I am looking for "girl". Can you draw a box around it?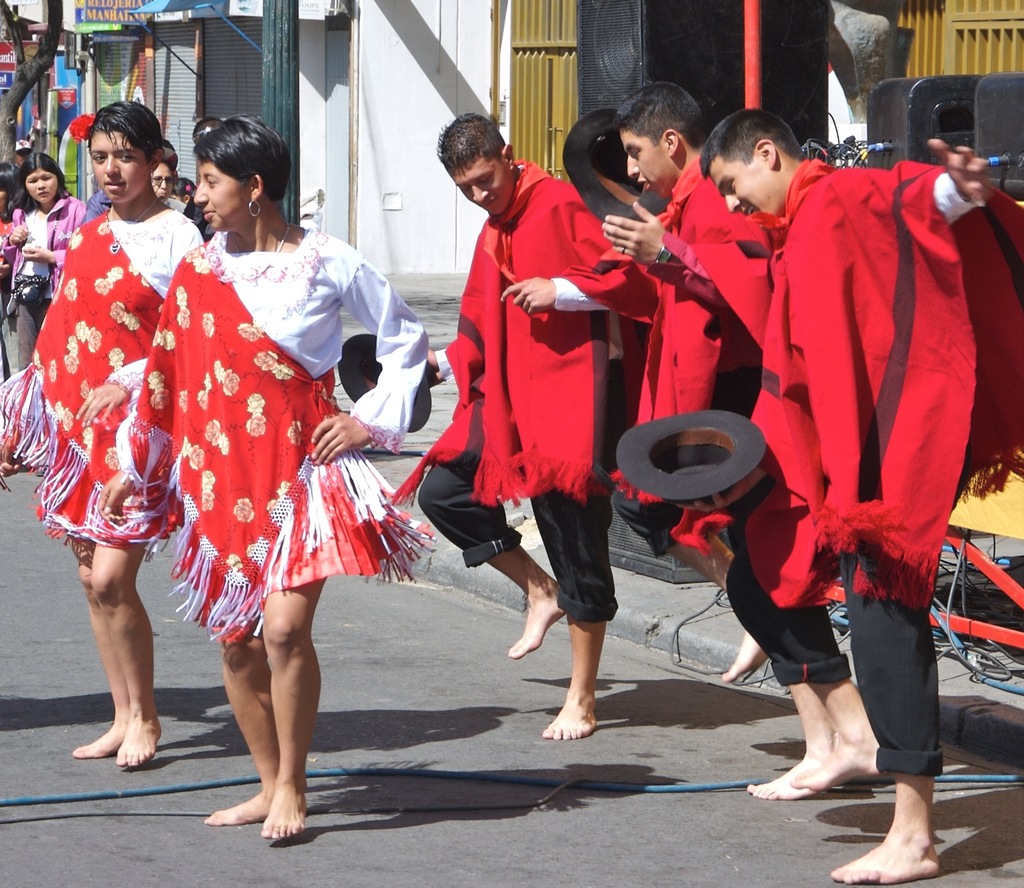
Sure, the bounding box is locate(1, 91, 212, 770).
